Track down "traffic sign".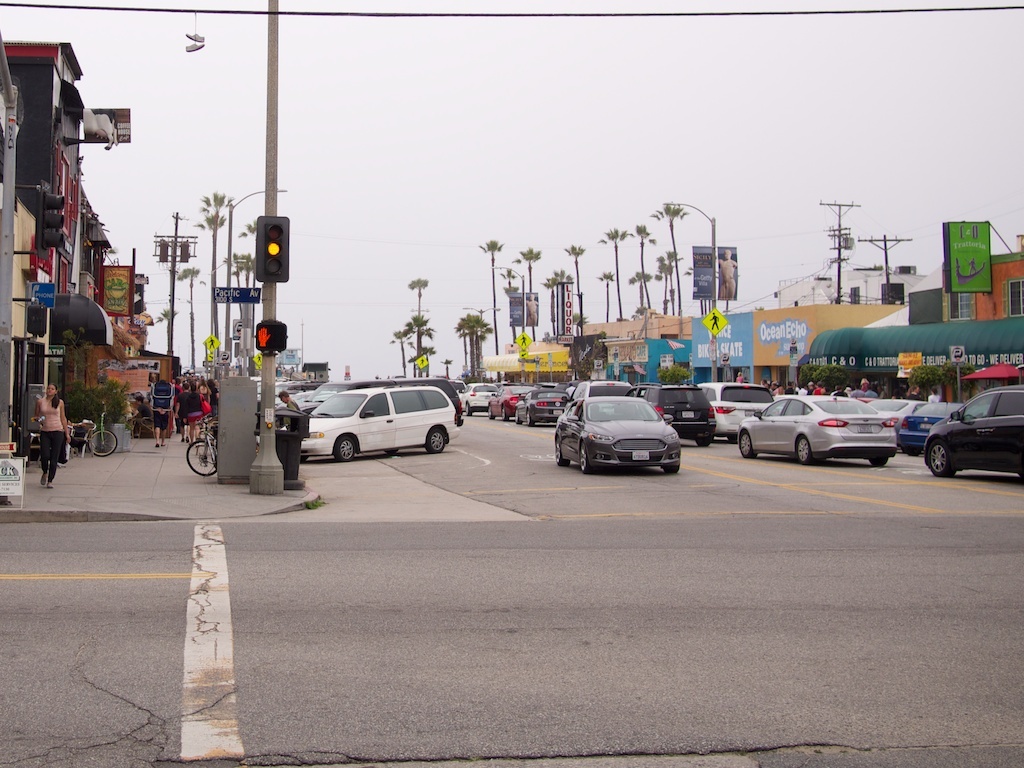
Tracked to l=415, t=349, r=430, b=365.
